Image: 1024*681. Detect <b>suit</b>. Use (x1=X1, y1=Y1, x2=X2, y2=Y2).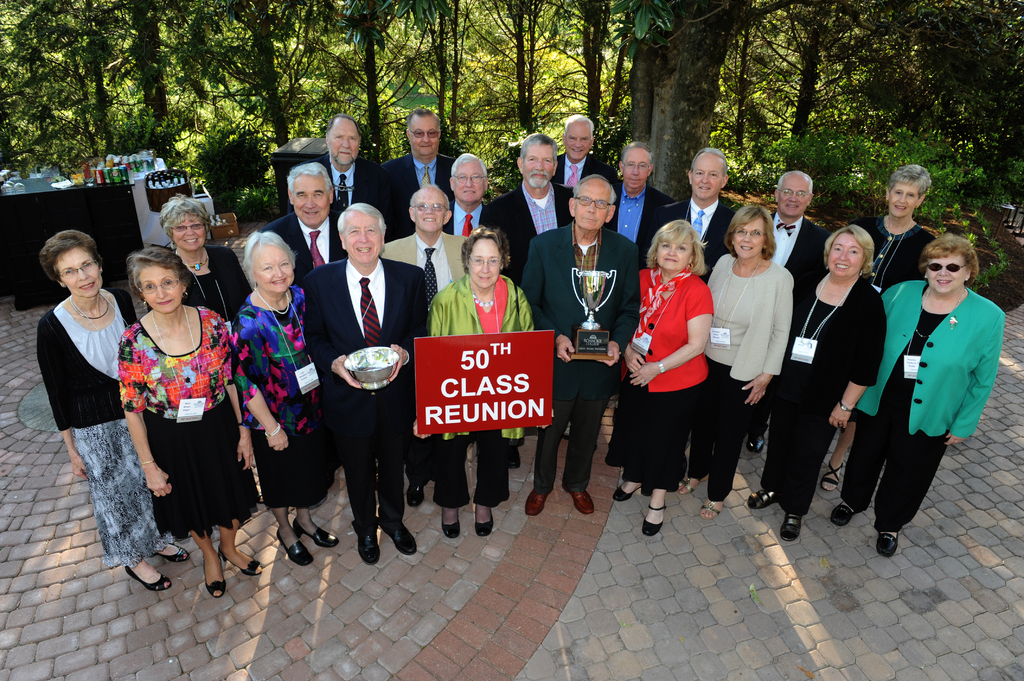
(x1=554, y1=152, x2=615, y2=179).
